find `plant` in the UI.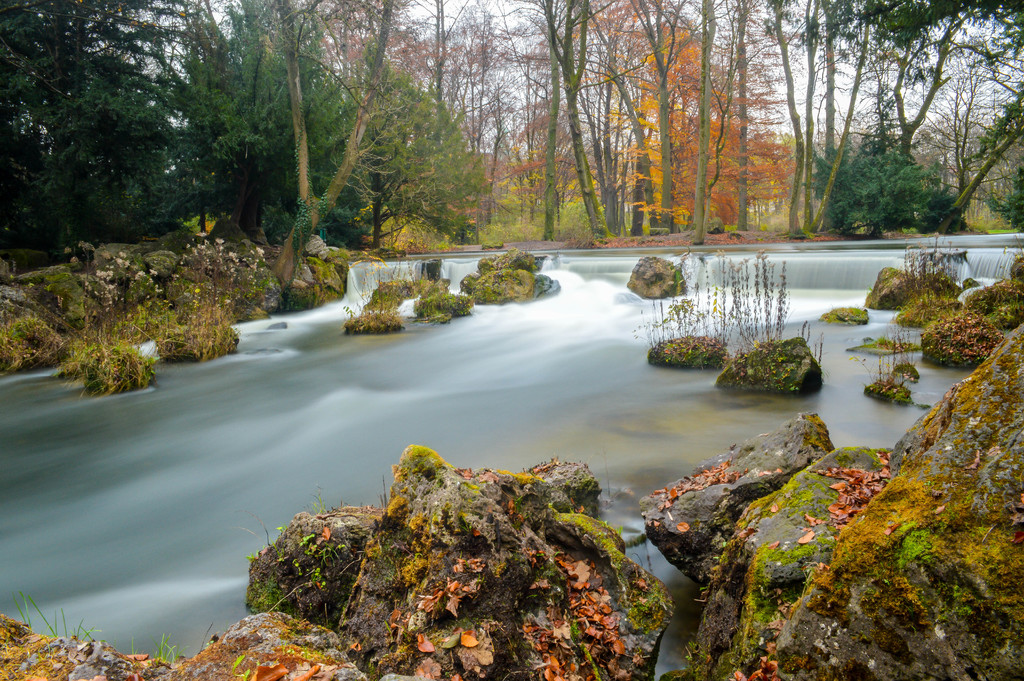
UI element at (460, 521, 475, 536).
